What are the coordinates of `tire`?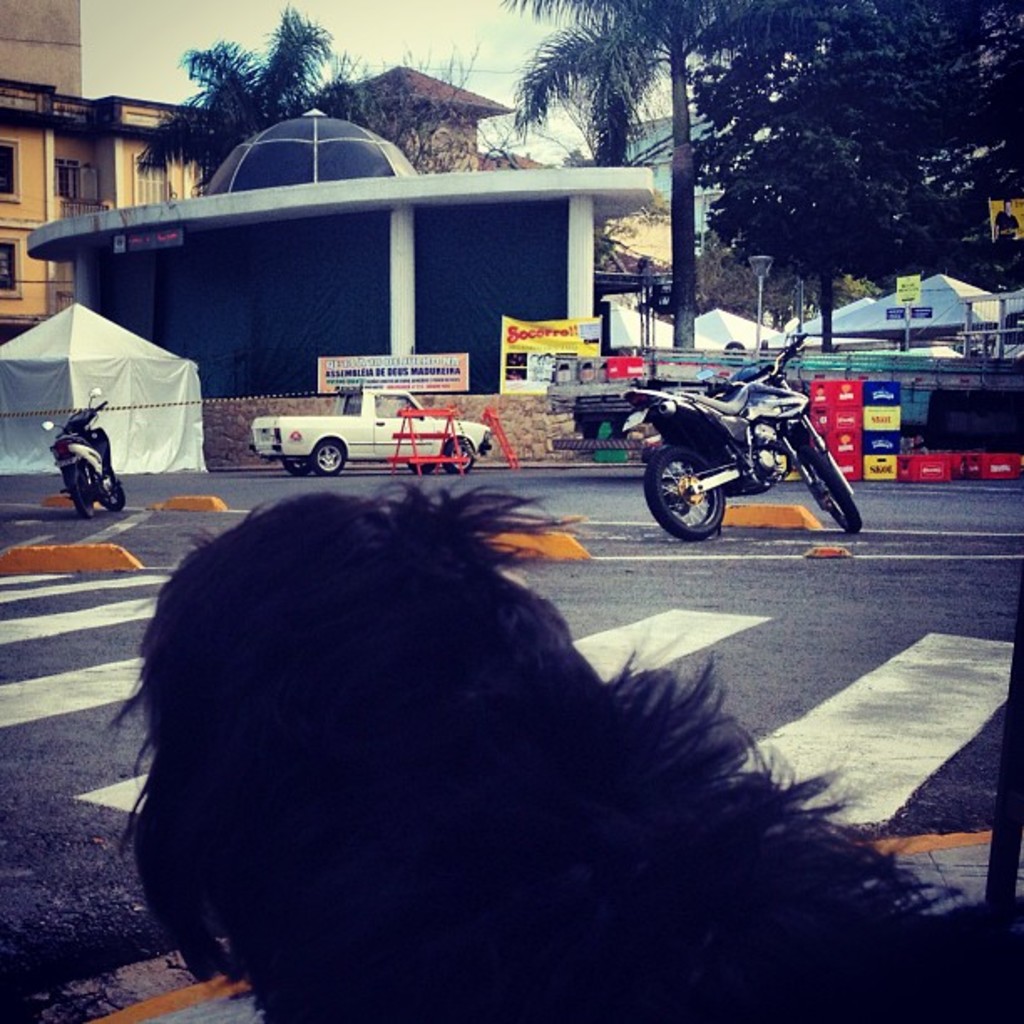
785/413/867/530.
